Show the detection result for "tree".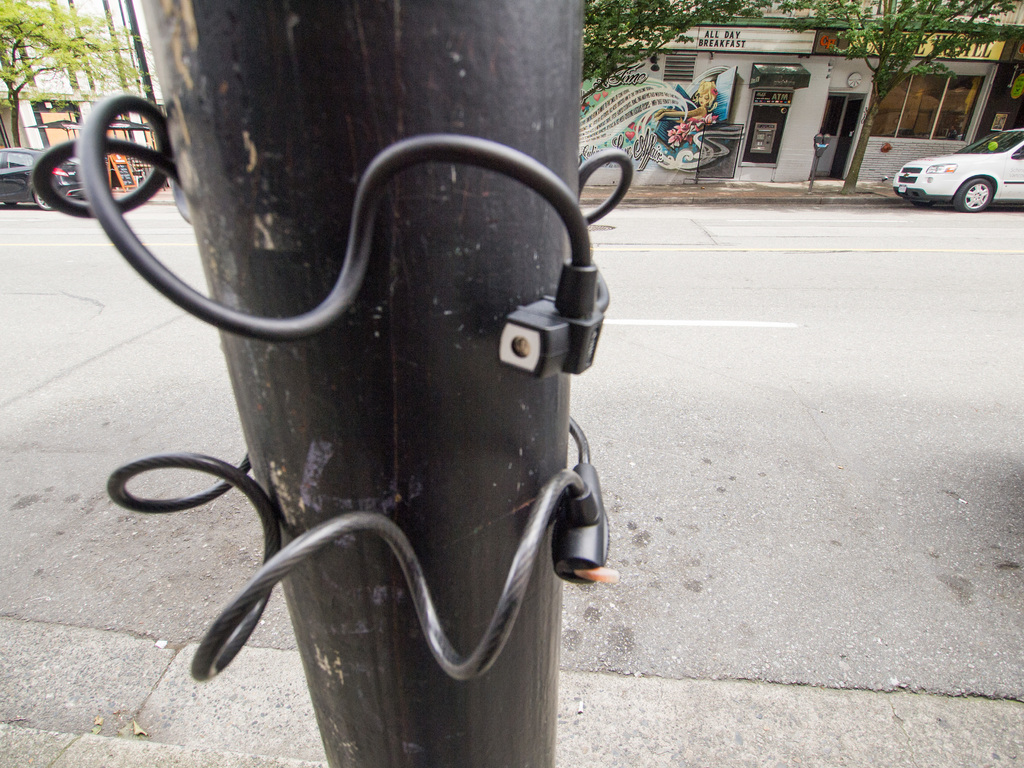
bbox(0, 0, 153, 150).
